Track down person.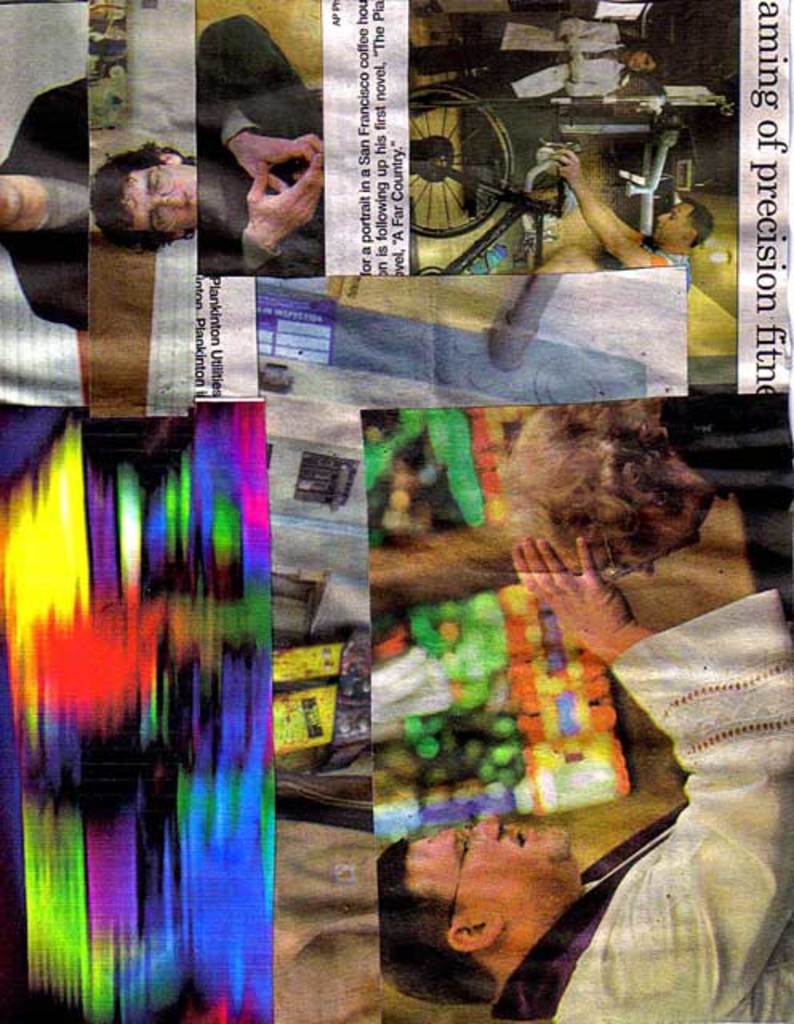
Tracked to [0,11,322,331].
